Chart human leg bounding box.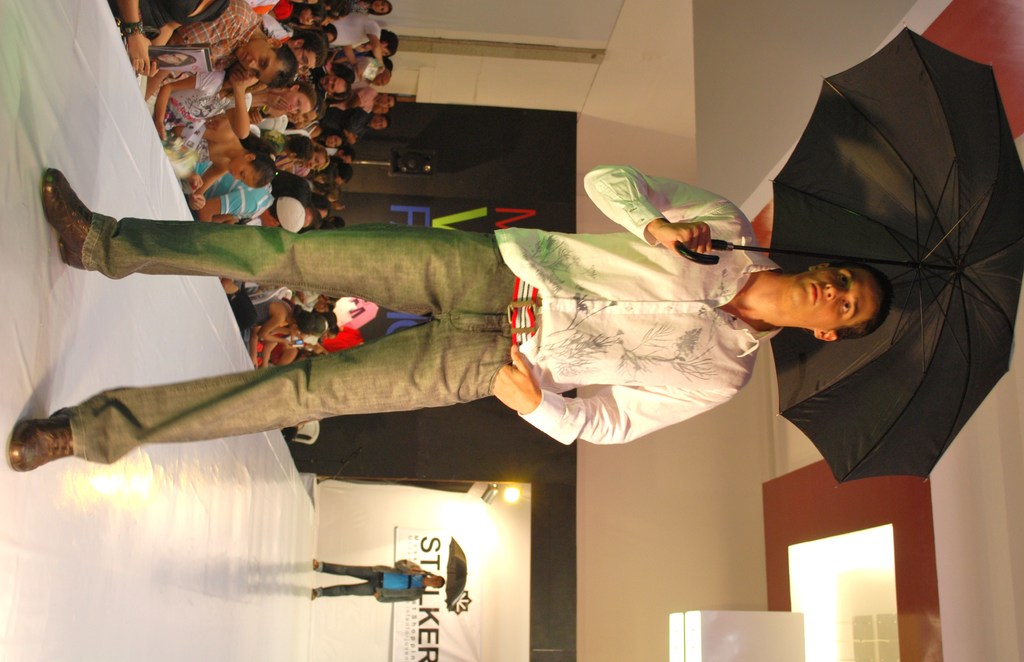
Charted: pyautogui.locateOnScreen(309, 586, 383, 602).
